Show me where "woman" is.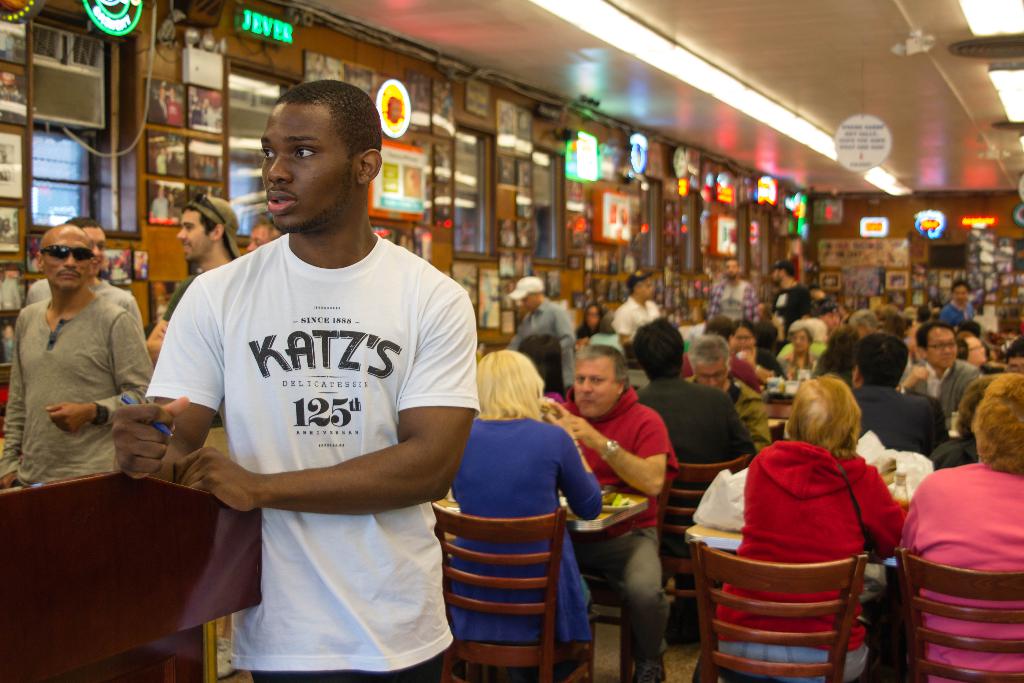
"woman" is at 246/213/286/254.
